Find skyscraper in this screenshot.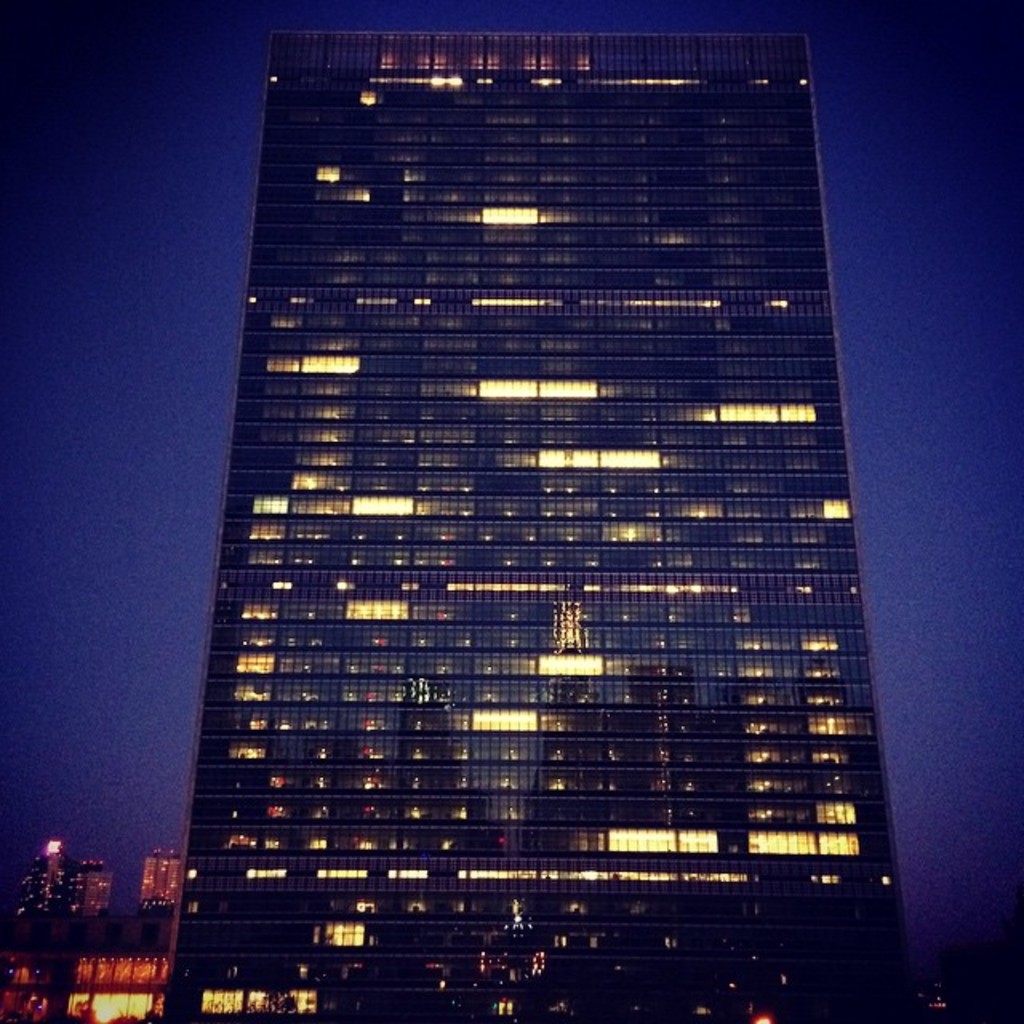
The bounding box for skyscraper is [left=139, top=18, right=971, bottom=1023].
